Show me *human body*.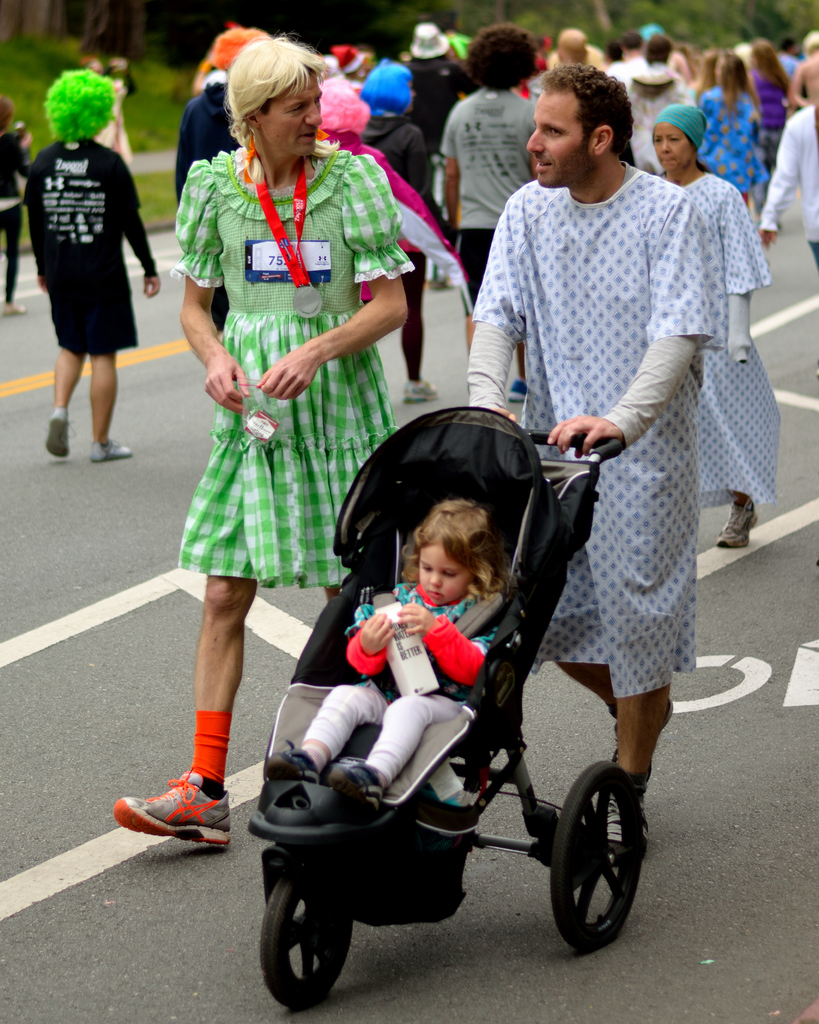
*human body* is here: pyautogui.locateOnScreen(793, 35, 818, 102).
